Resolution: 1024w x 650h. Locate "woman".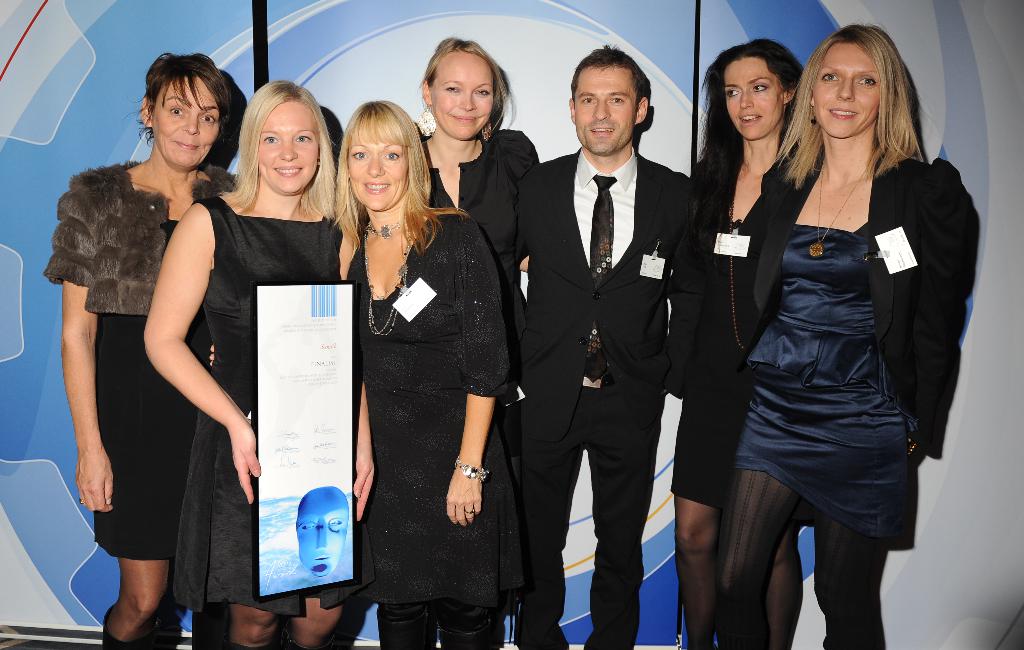
select_region(420, 40, 541, 649).
